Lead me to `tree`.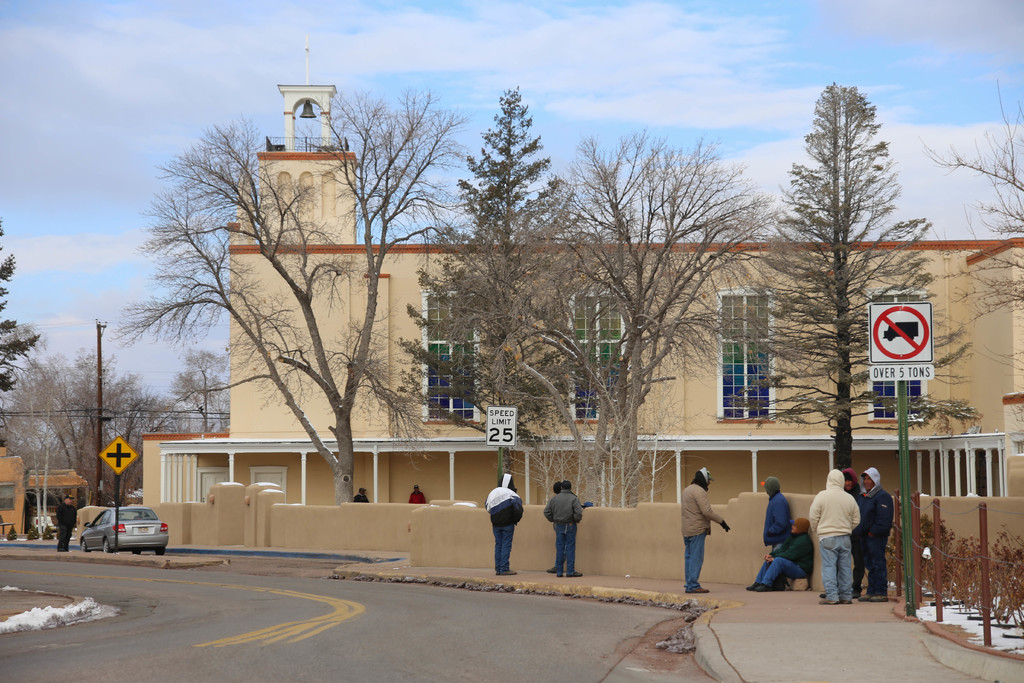
Lead to crop(0, 219, 45, 391).
